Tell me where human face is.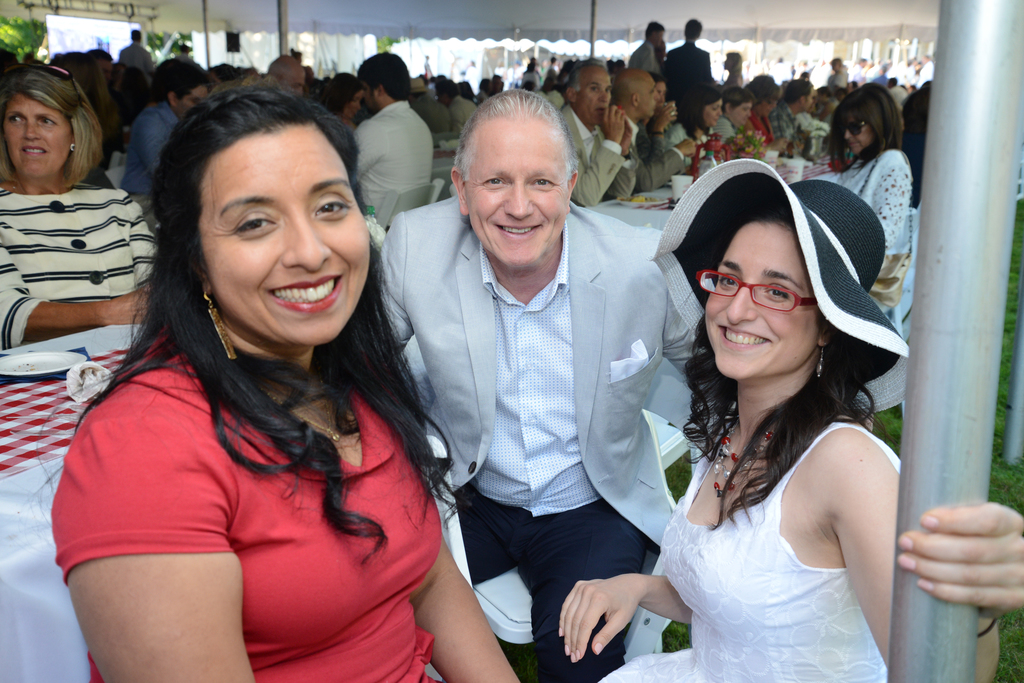
human face is at {"x1": 346, "y1": 90, "x2": 364, "y2": 115}.
